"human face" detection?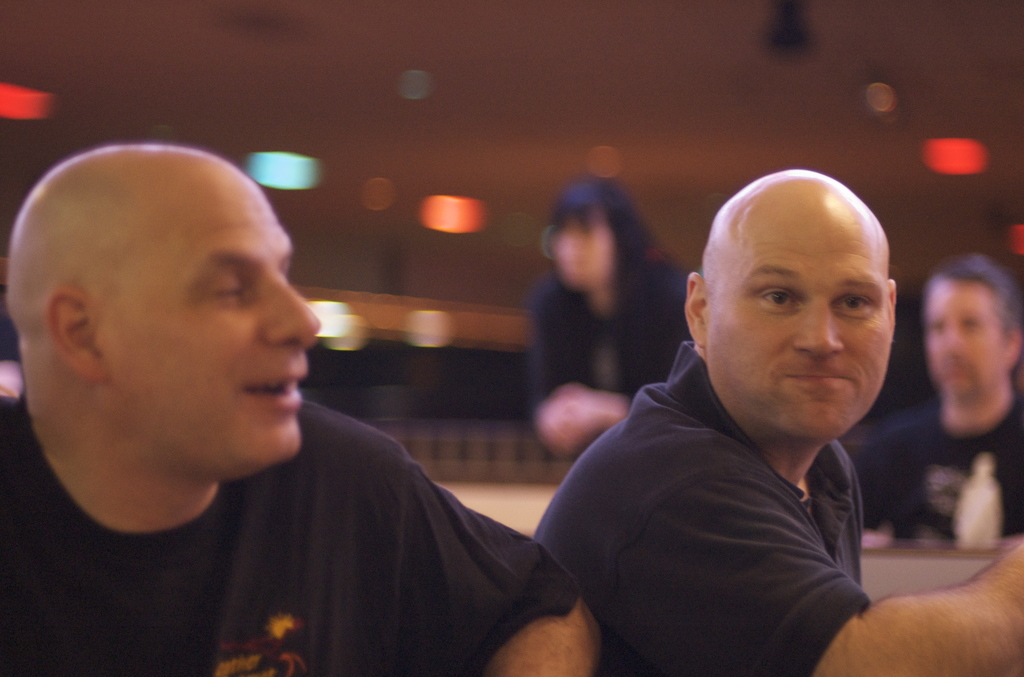
924:270:1007:400
